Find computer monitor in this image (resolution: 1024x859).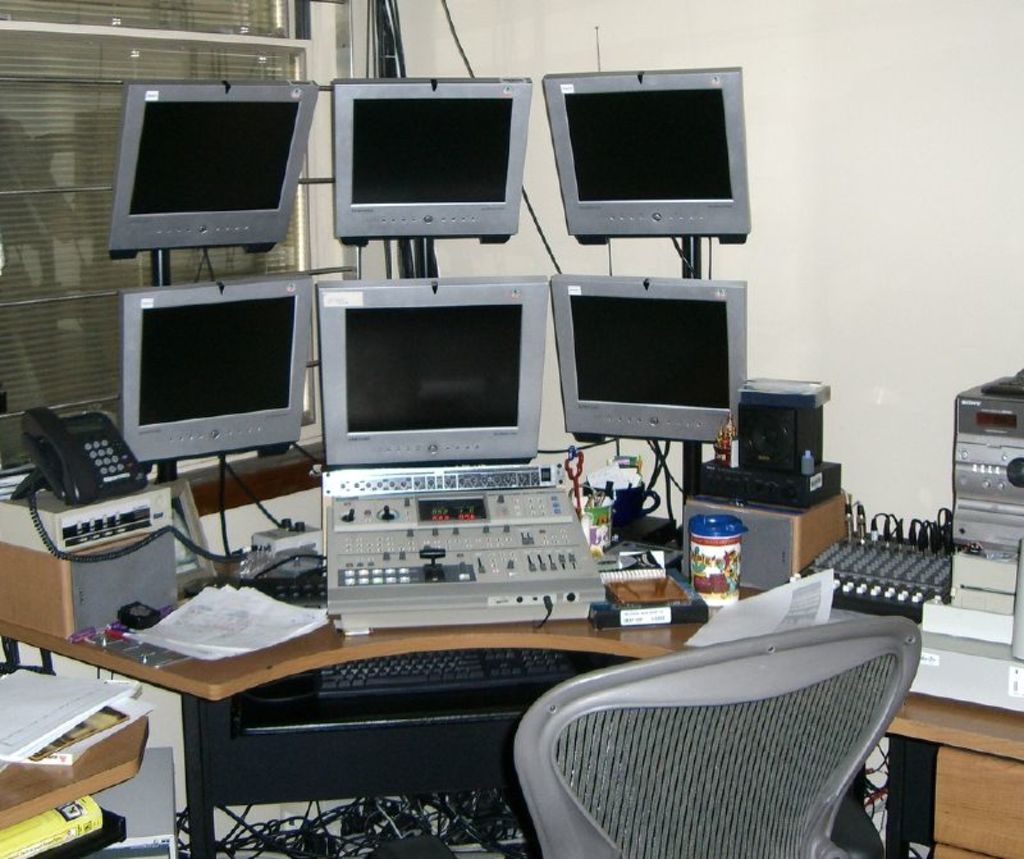
l=333, t=70, r=531, b=241.
